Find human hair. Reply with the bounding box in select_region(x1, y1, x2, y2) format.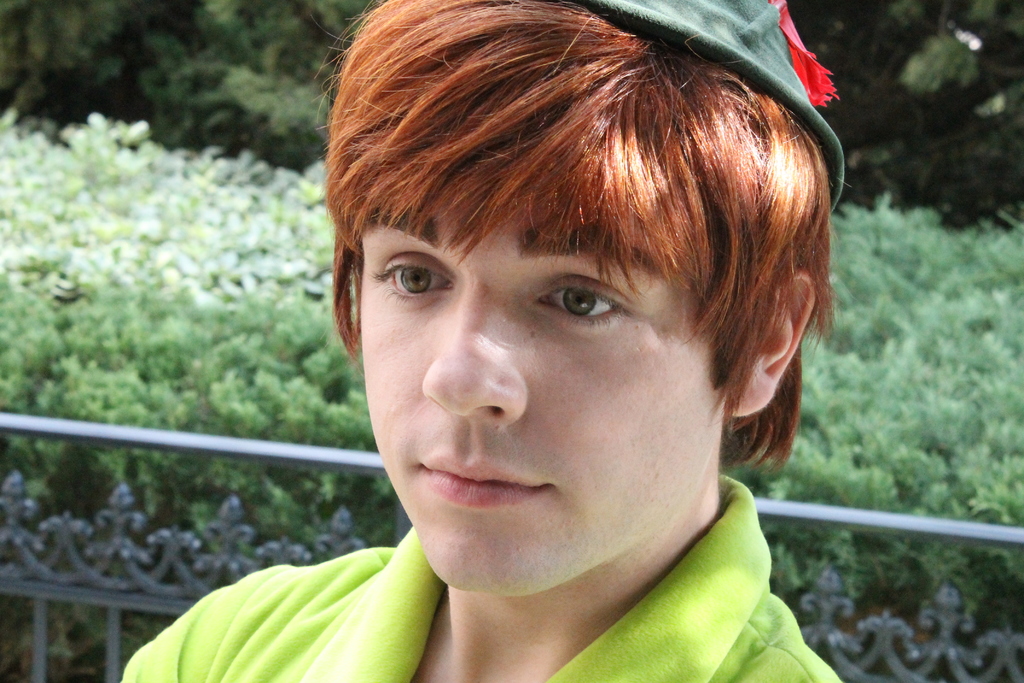
select_region(308, 0, 832, 464).
